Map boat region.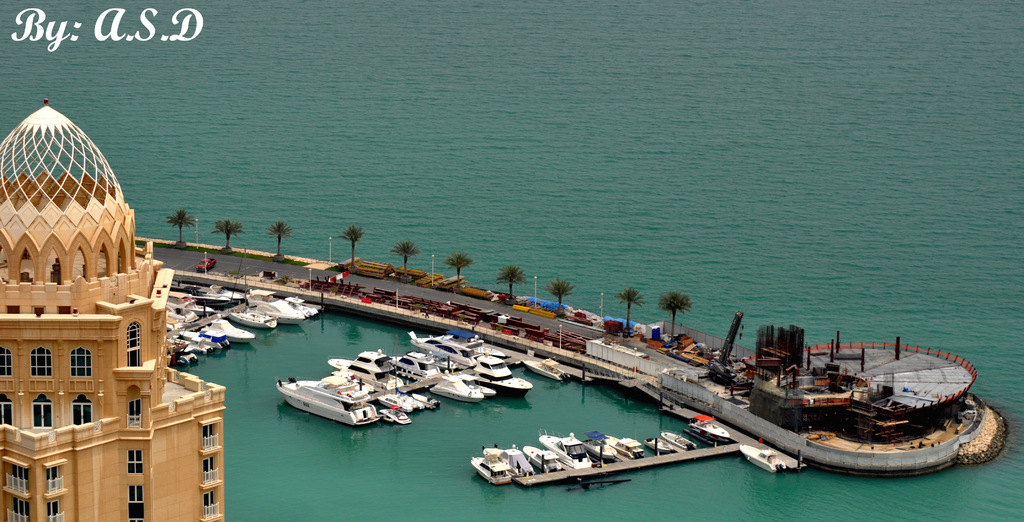
Mapped to [277, 367, 381, 428].
